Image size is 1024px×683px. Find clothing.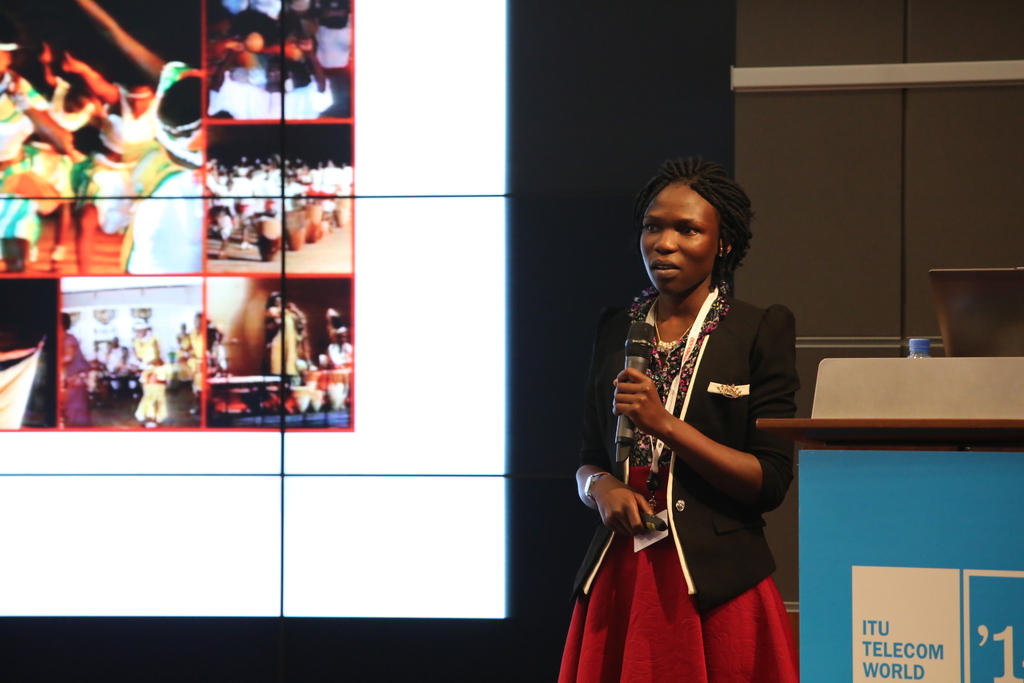
102:350:118:370.
